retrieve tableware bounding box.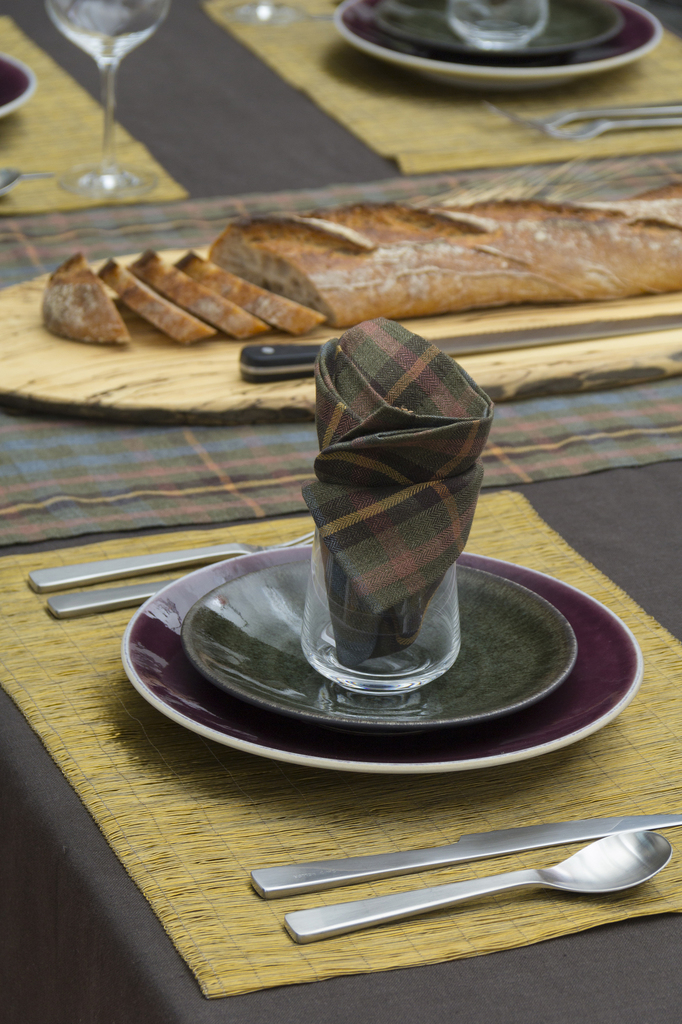
Bounding box: (left=256, top=819, right=681, bottom=896).
